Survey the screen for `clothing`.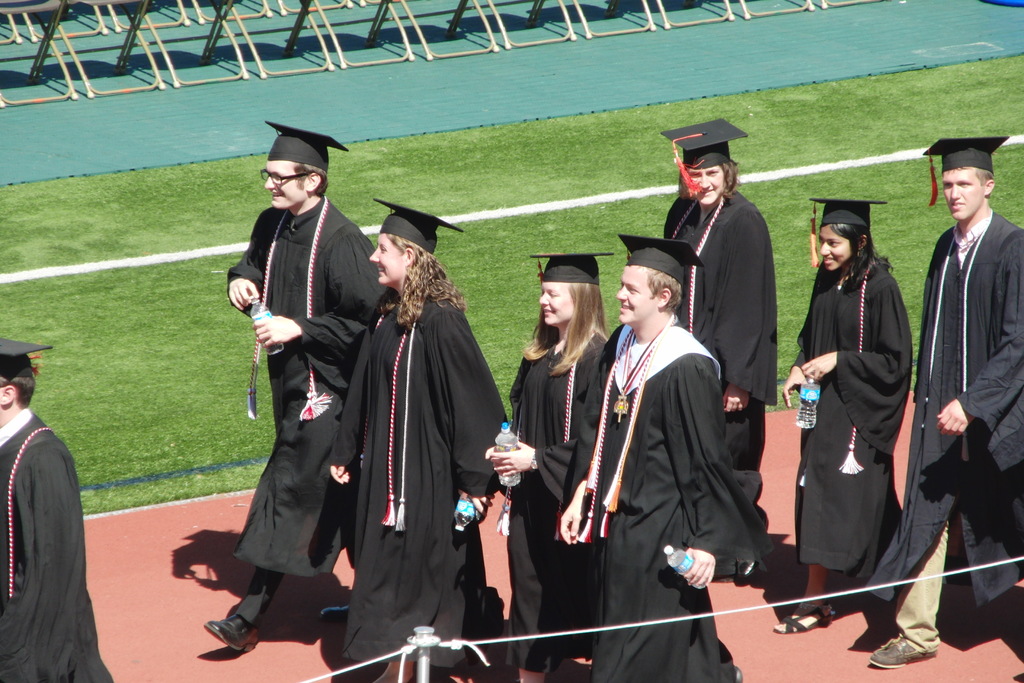
Survey found: <bbox>803, 250, 913, 575</bbox>.
